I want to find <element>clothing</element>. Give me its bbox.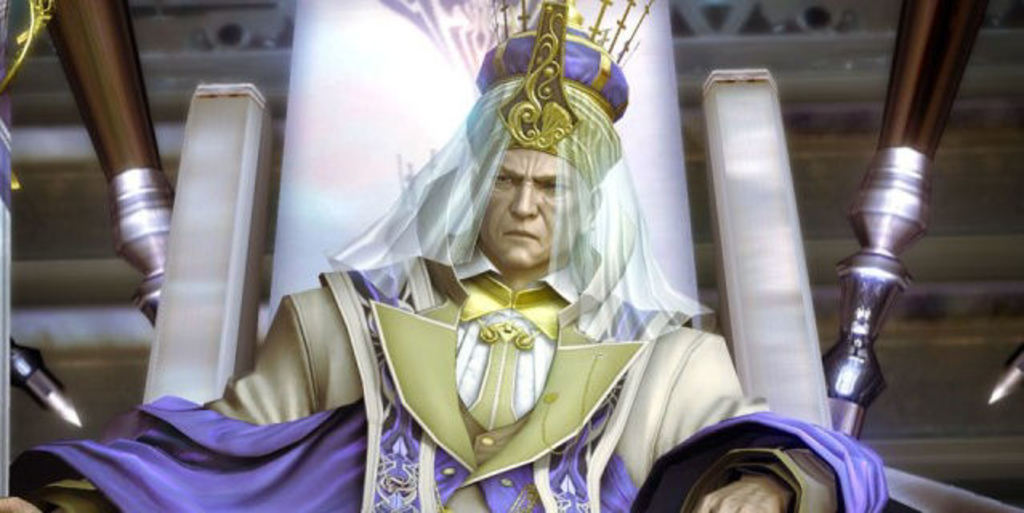
<box>252,64,780,492</box>.
